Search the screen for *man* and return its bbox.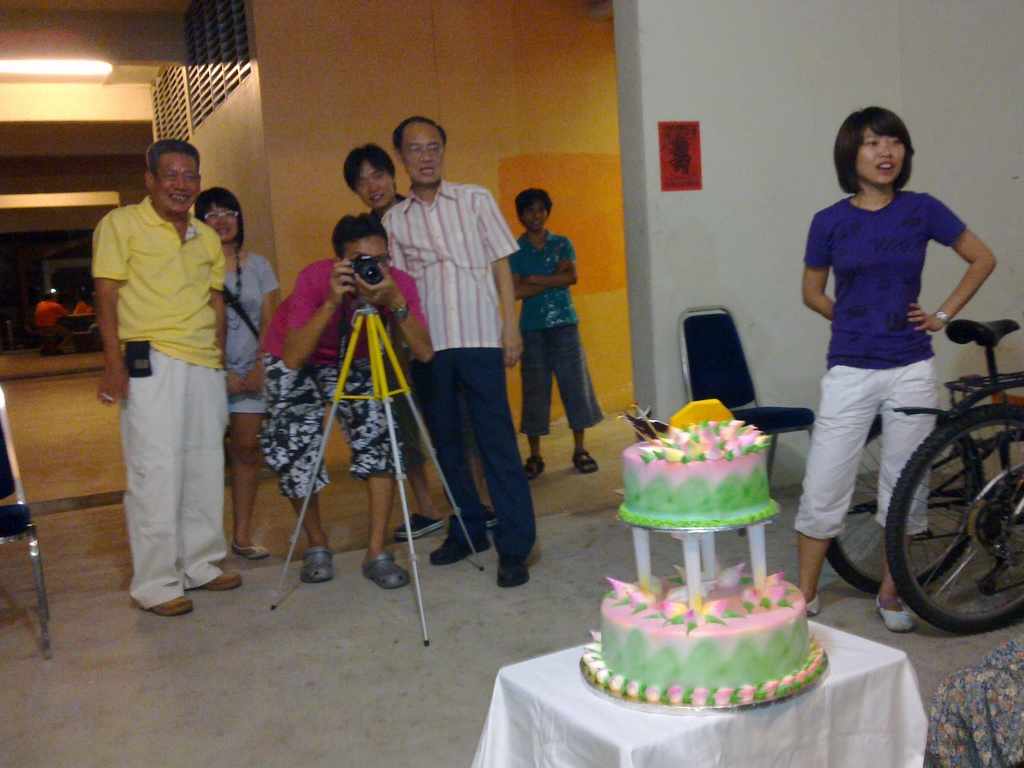
Found: x1=83, y1=113, x2=254, y2=625.
